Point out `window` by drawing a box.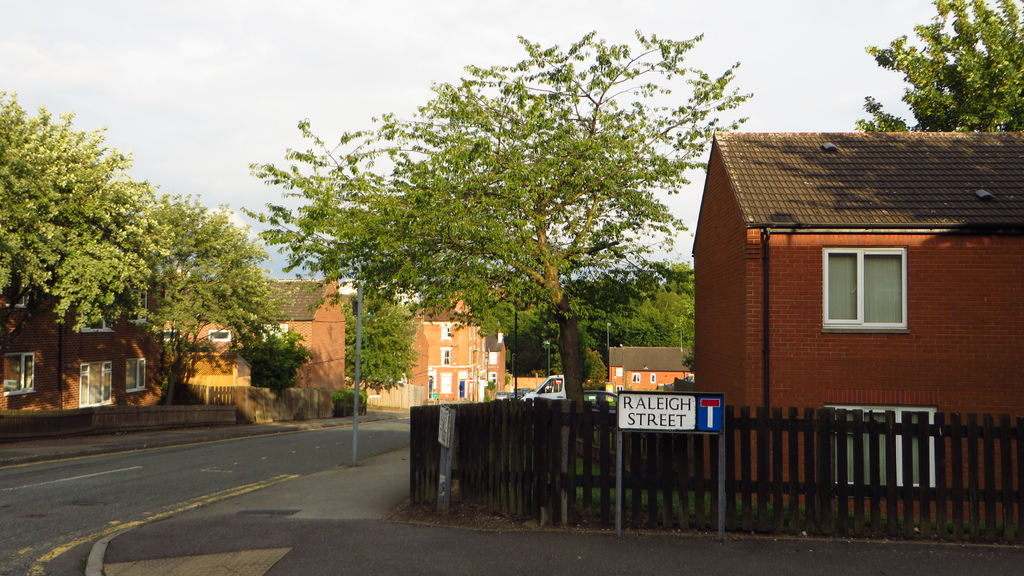
rect(438, 318, 452, 340).
